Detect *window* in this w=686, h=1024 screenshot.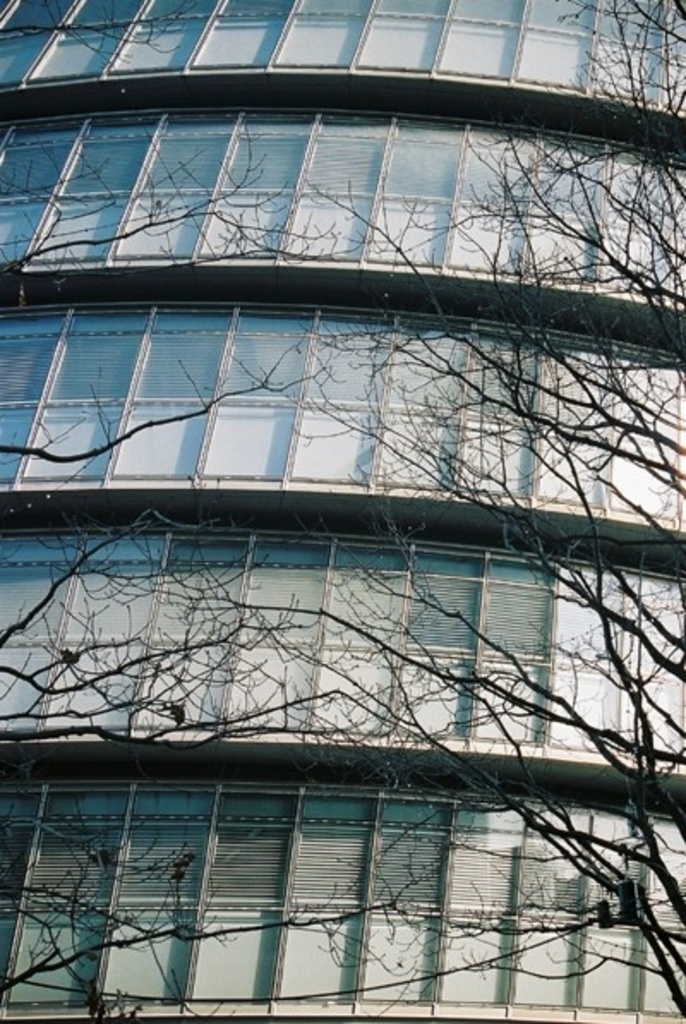
Detection: pyautogui.locateOnScreen(159, 533, 232, 640).
